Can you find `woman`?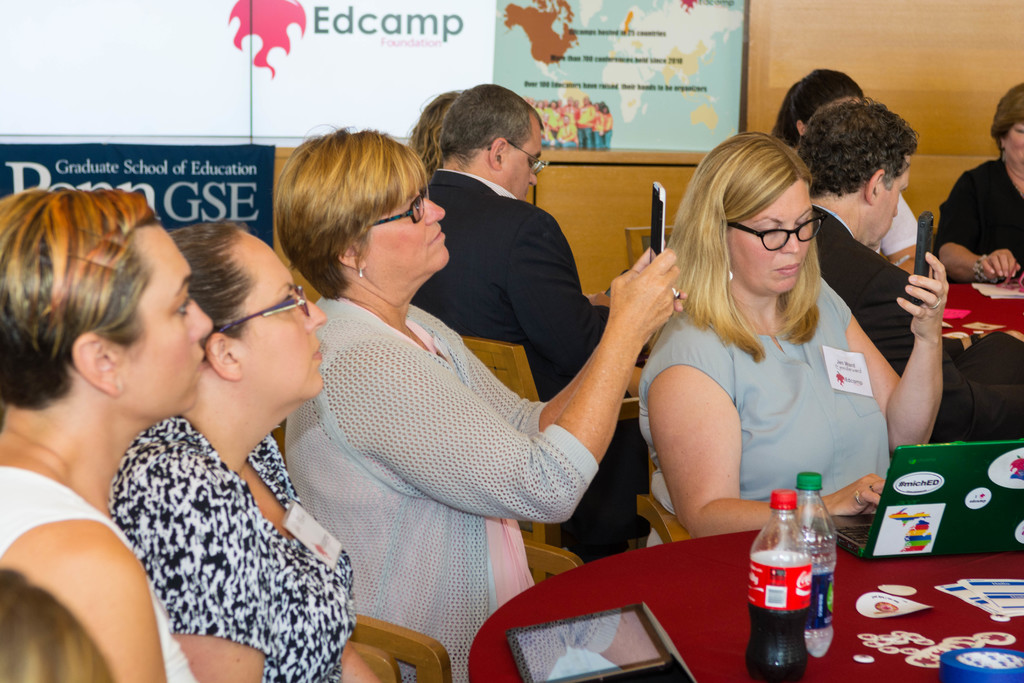
Yes, bounding box: BBox(925, 86, 1023, 282).
